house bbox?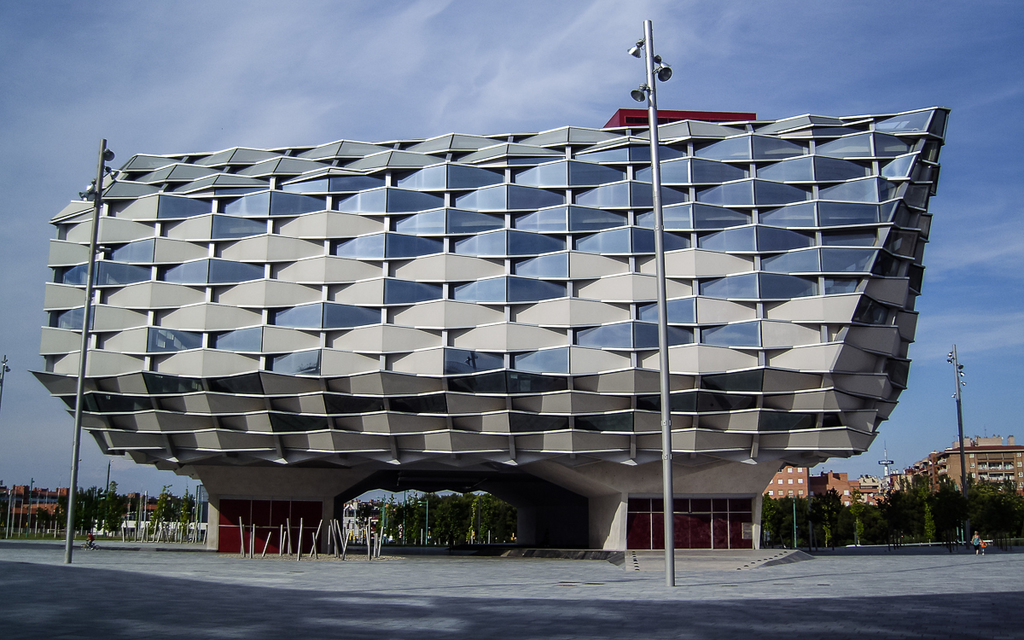
[764, 461, 856, 502]
